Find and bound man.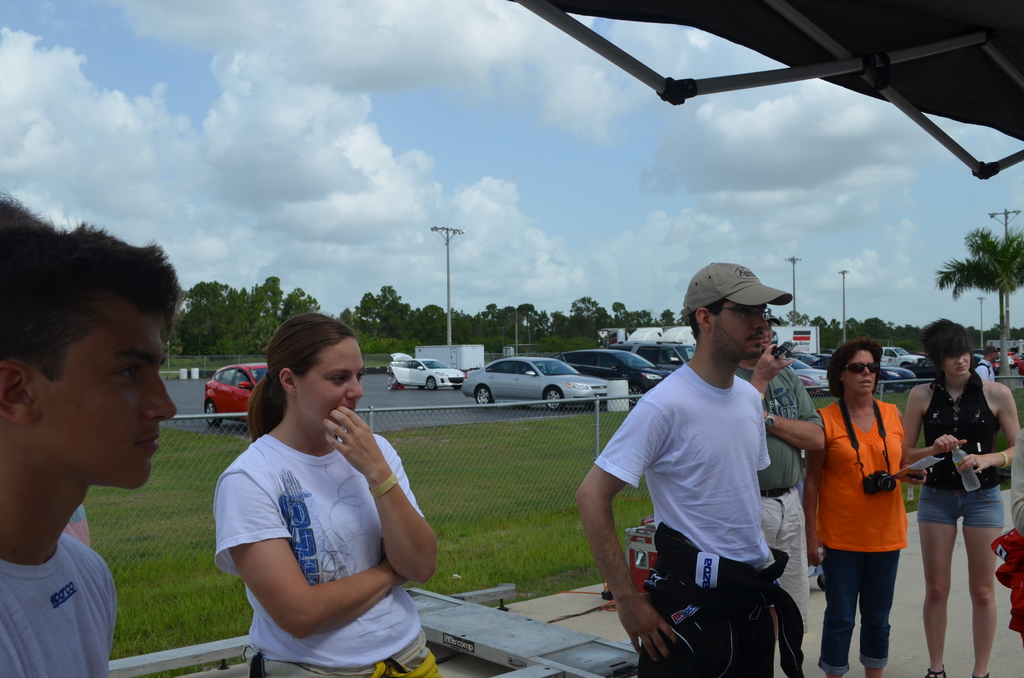
Bound: BBox(577, 264, 767, 677).
